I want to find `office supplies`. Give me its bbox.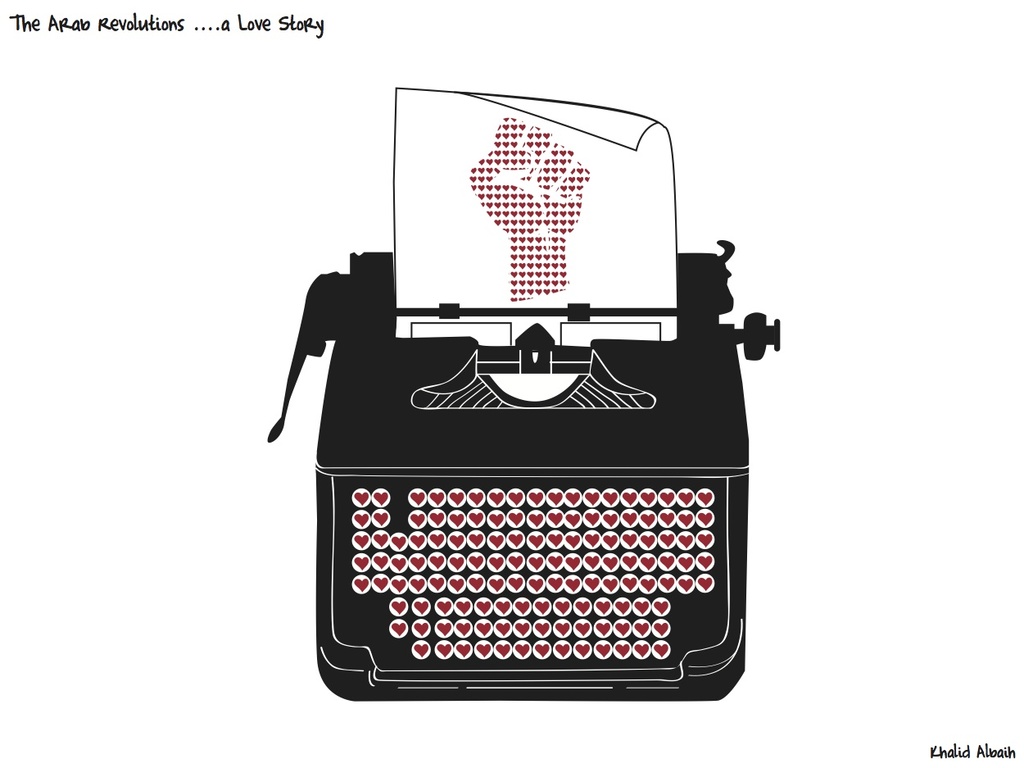
280, 110, 764, 690.
